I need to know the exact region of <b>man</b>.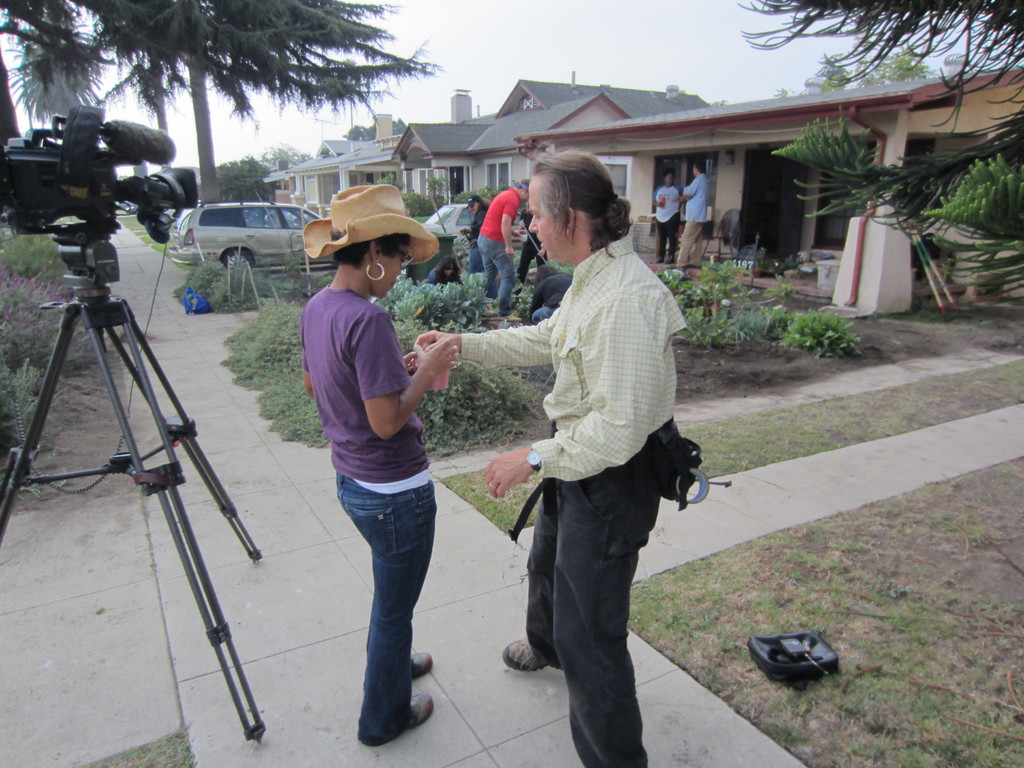
Region: Rect(646, 168, 678, 267).
